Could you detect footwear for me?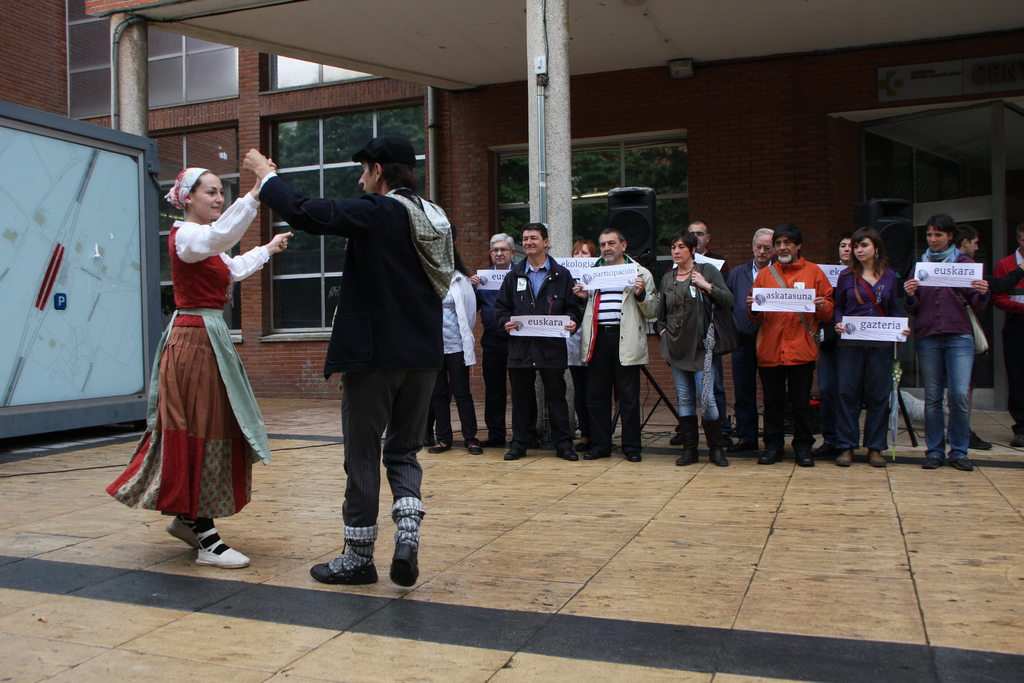
Detection result: {"left": 755, "top": 446, "right": 790, "bottom": 466}.
